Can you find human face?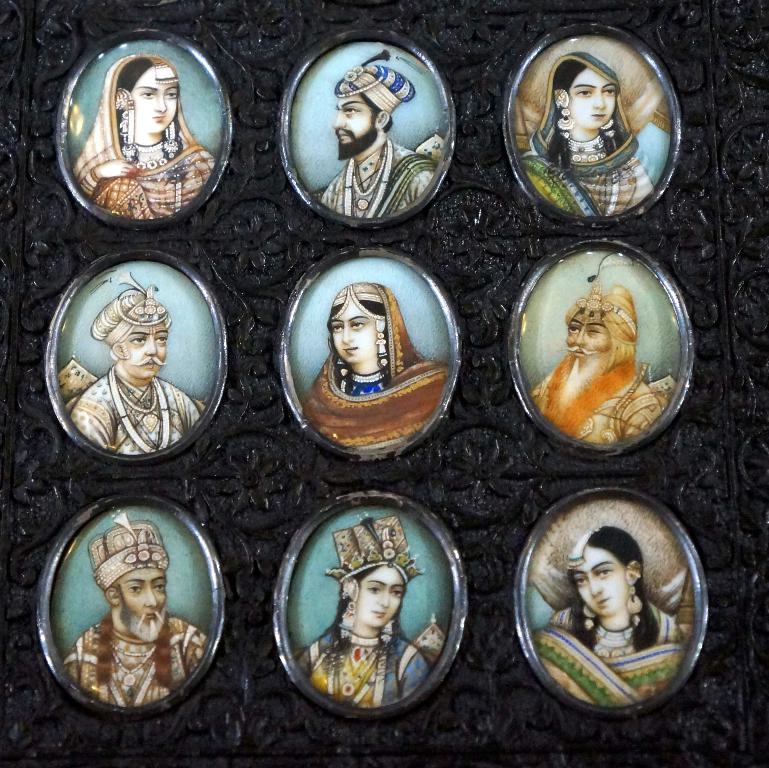
Yes, bounding box: <region>116, 565, 169, 649</region>.
